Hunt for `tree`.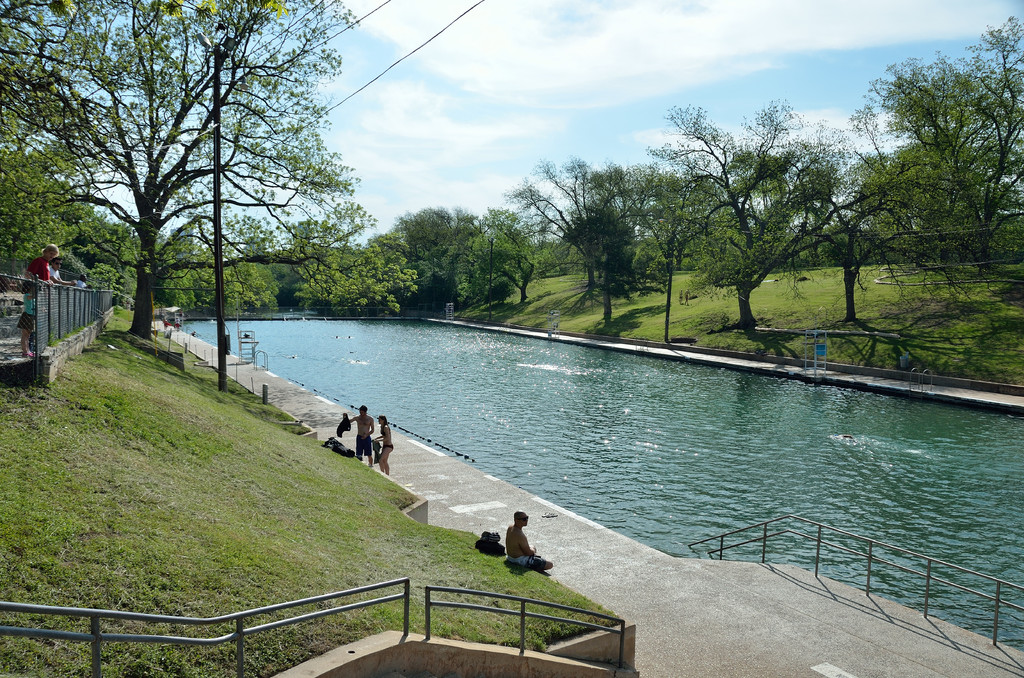
Hunted down at 801 104 935 349.
